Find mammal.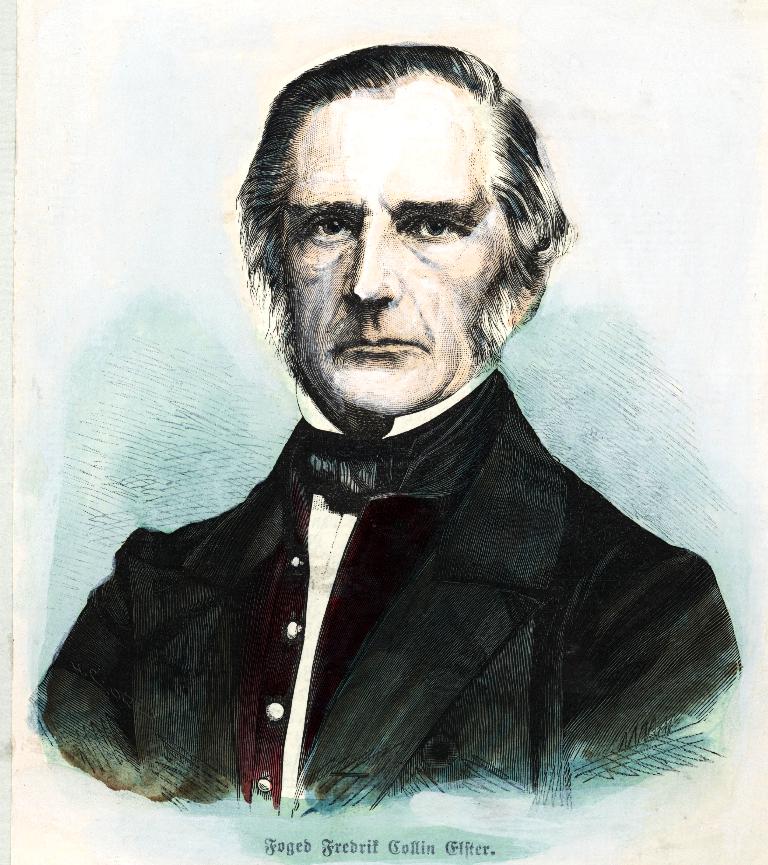
bbox=(23, 45, 743, 805).
